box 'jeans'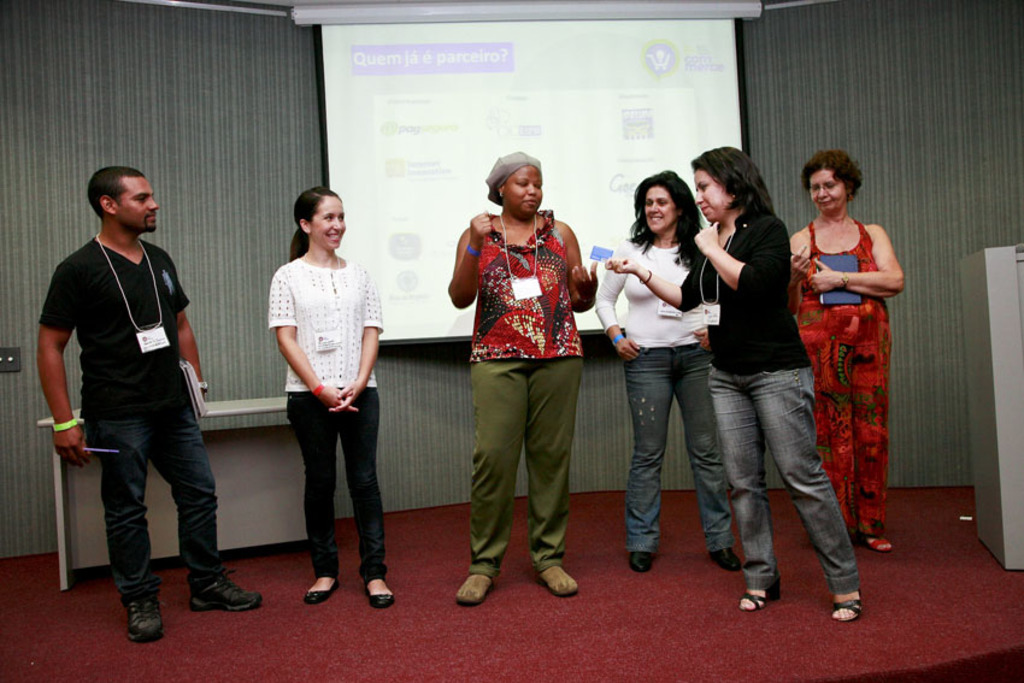
x1=69 y1=391 x2=216 y2=624
